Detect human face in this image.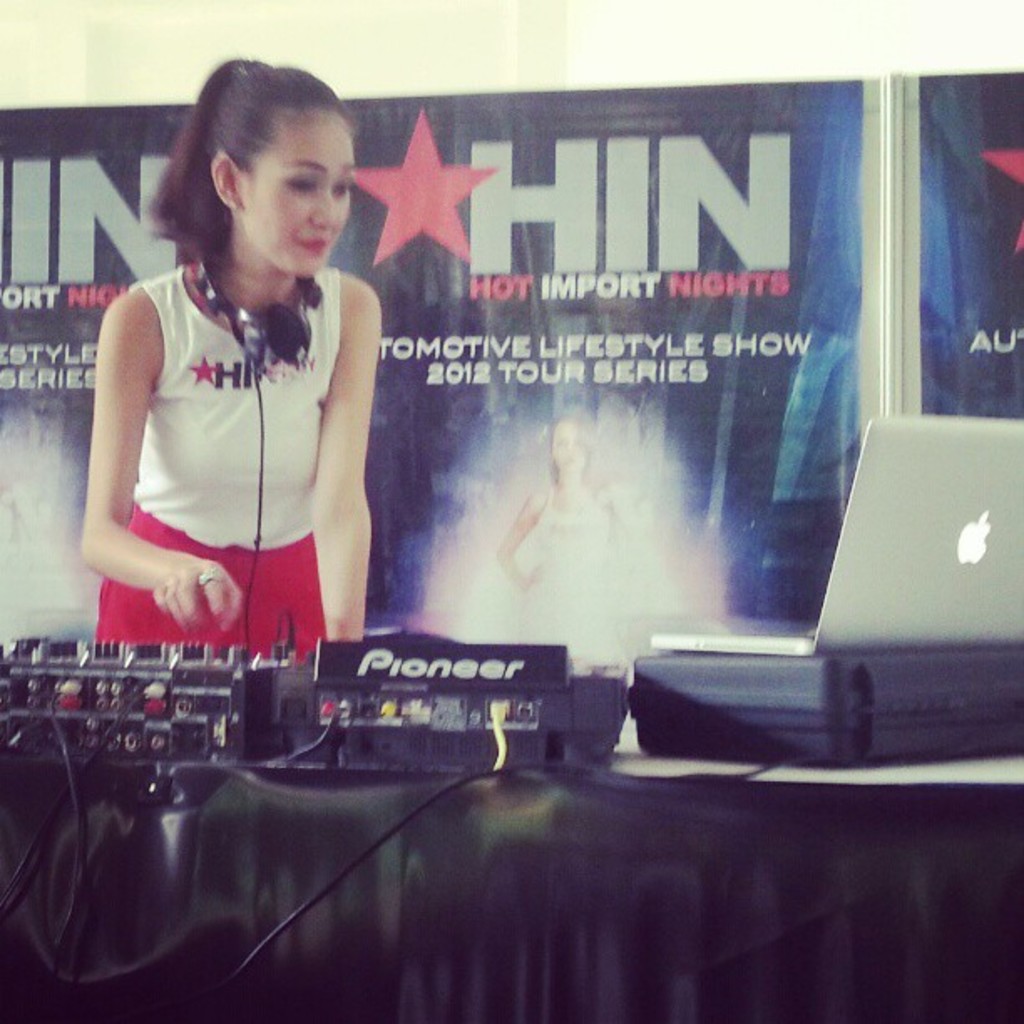
Detection: 552, 423, 591, 474.
